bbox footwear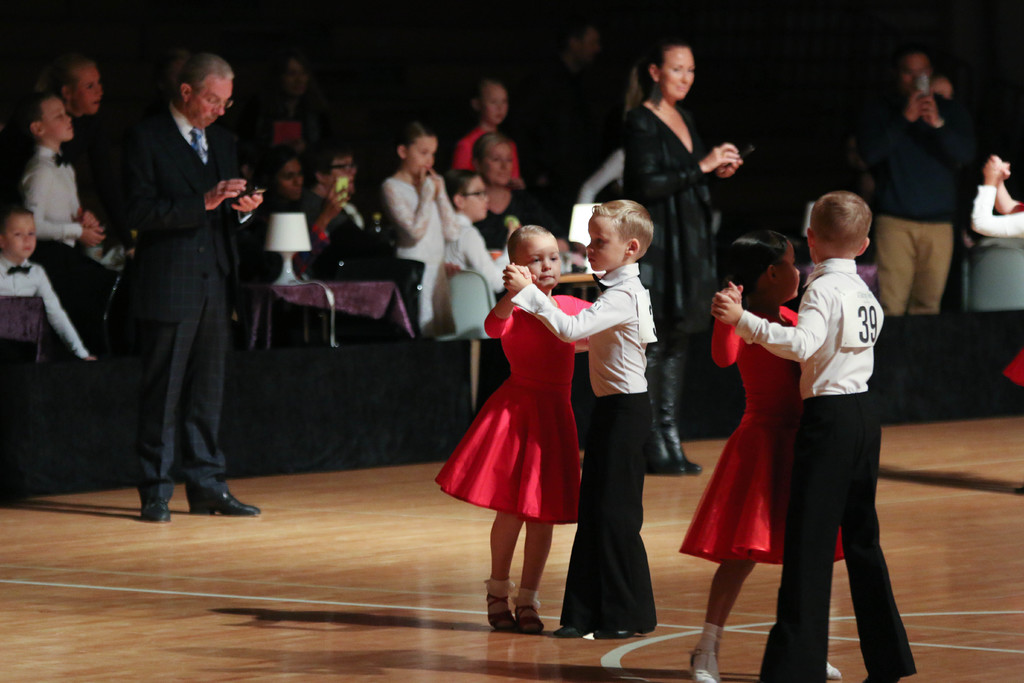
crop(644, 350, 688, 473)
